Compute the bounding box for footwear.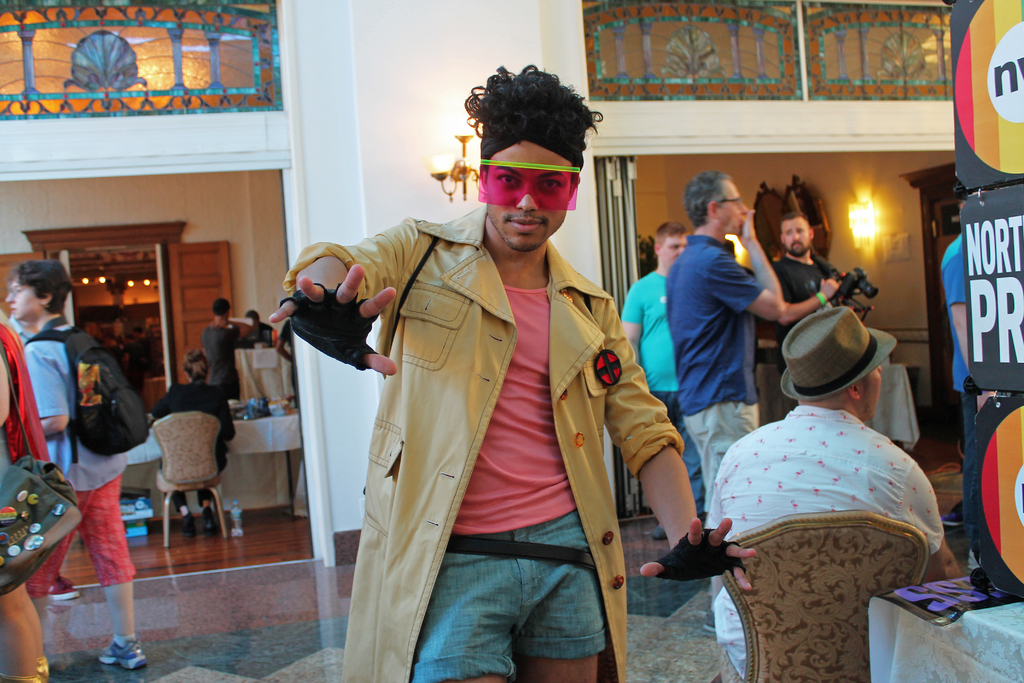
(51,572,79,601).
